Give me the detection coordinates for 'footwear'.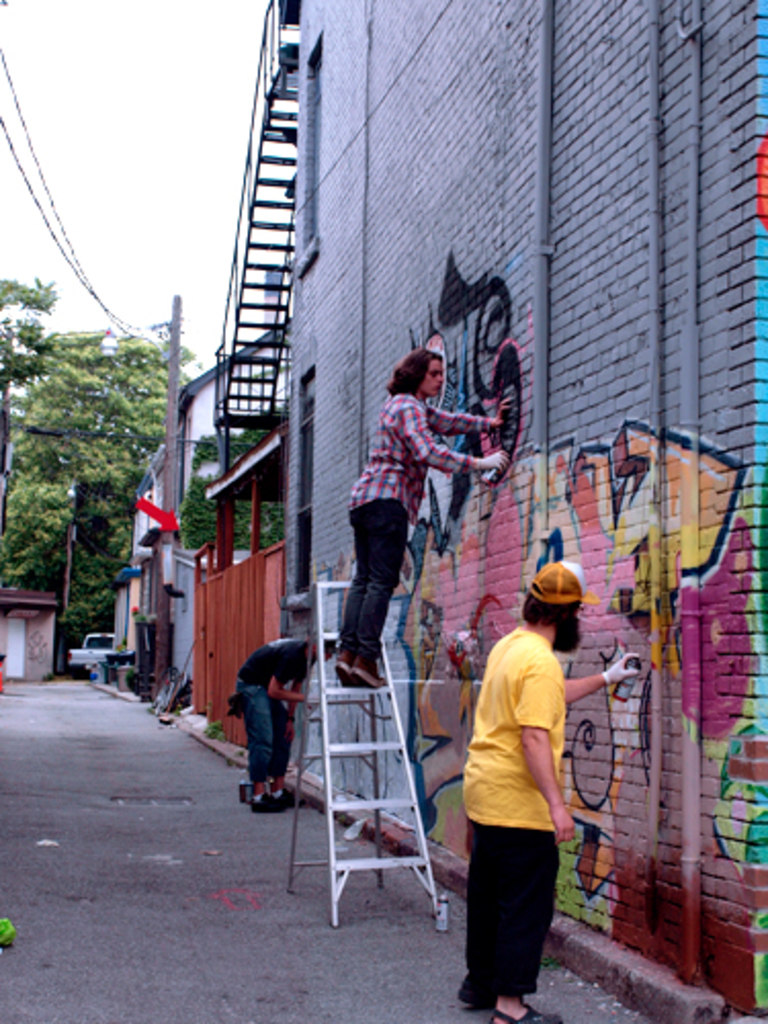
rect(338, 639, 352, 684).
